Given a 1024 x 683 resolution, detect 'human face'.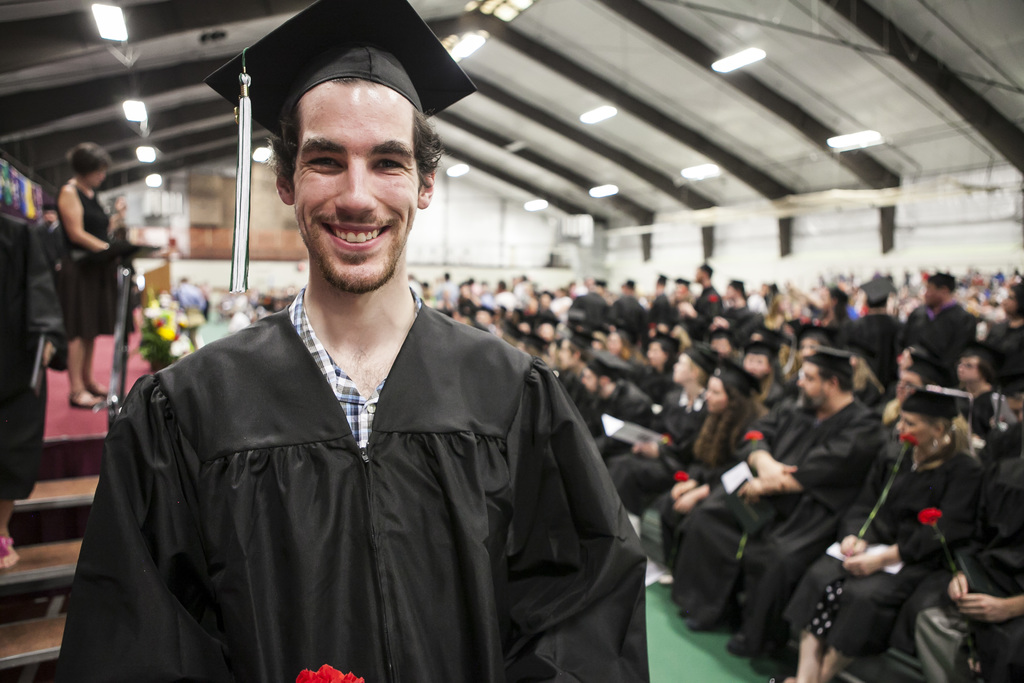
box=[705, 375, 730, 409].
